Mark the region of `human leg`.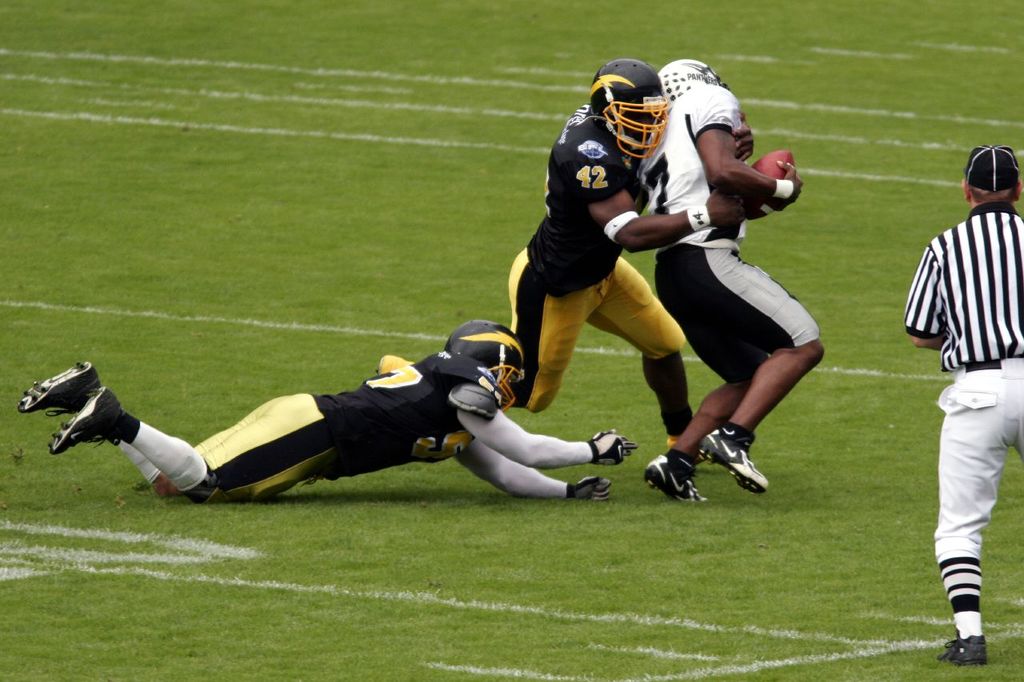
Region: BBox(378, 246, 593, 409).
